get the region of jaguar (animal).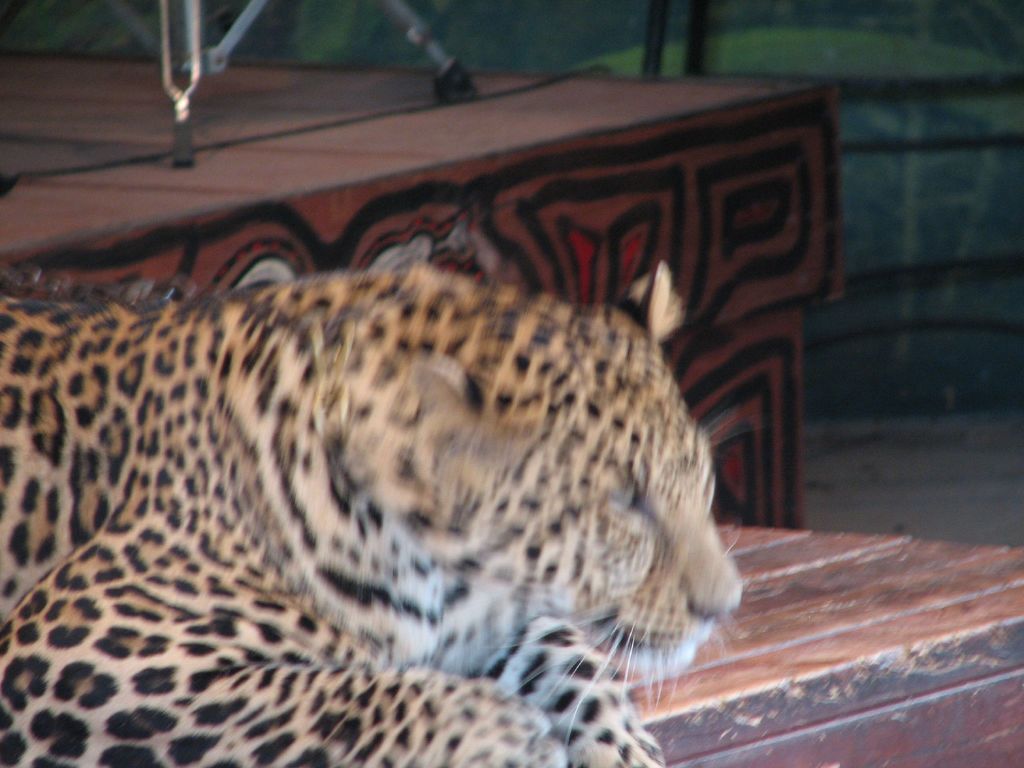
region(1, 257, 742, 767).
